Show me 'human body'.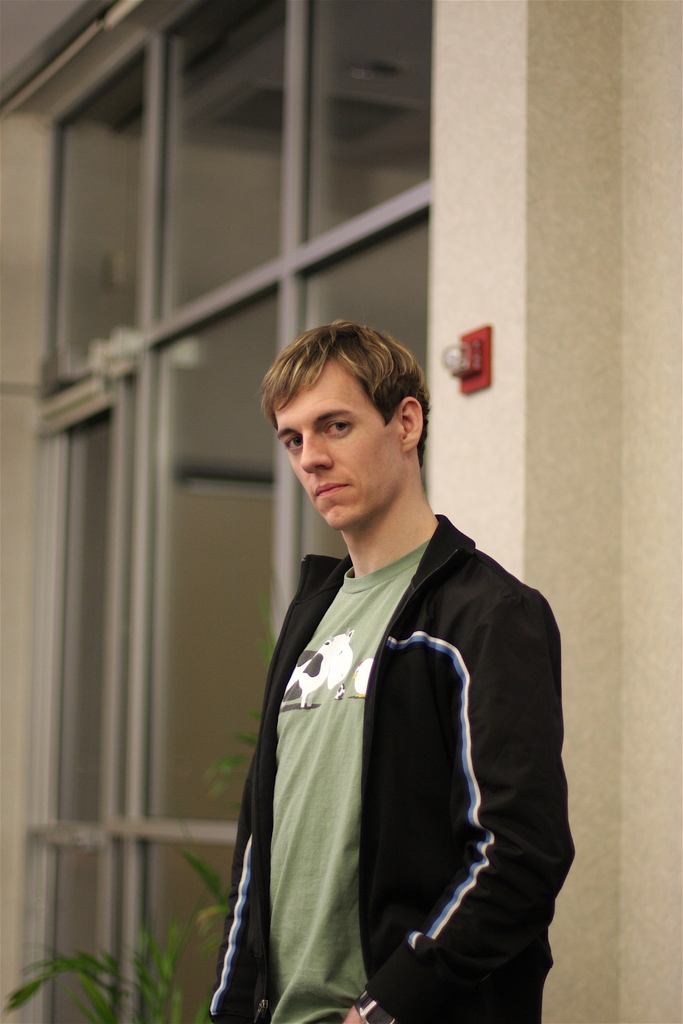
'human body' is here: region(206, 318, 573, 1023).
